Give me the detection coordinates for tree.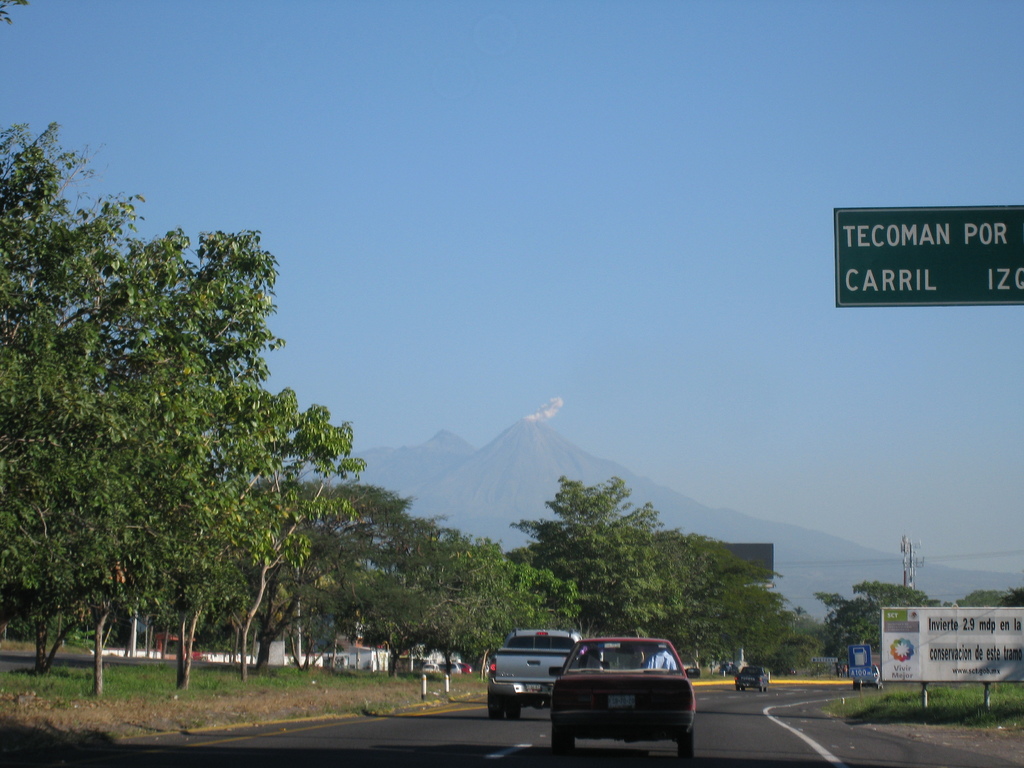
BBox(0, 118, 129, 405).
